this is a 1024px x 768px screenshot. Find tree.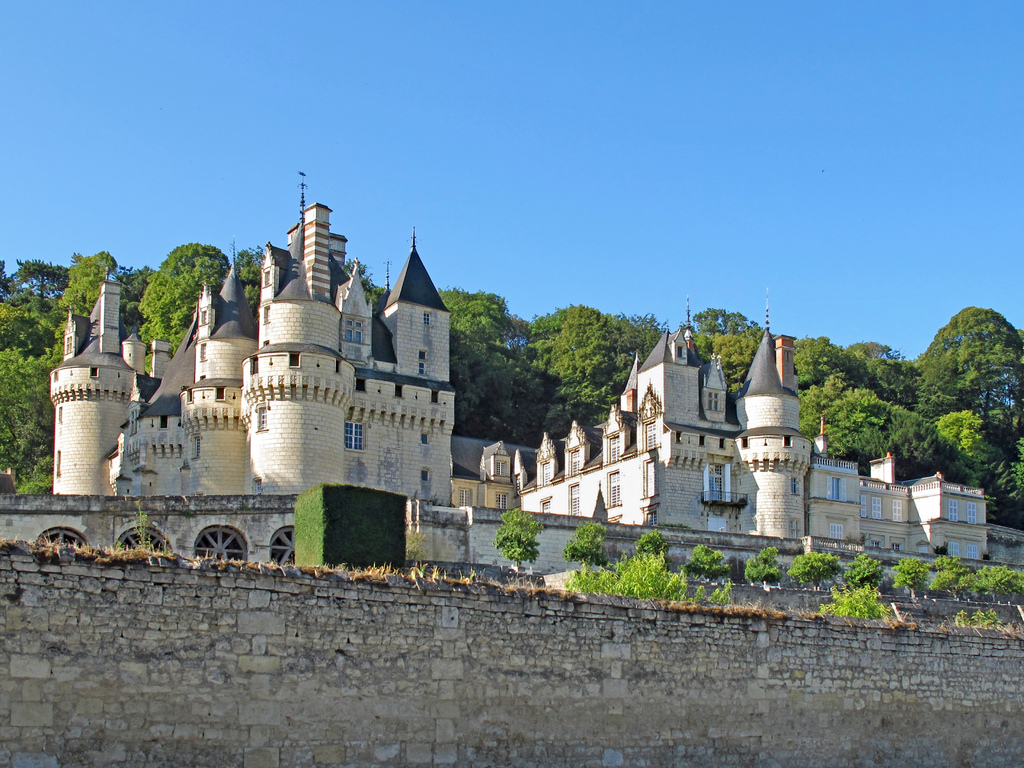
Bounding box: 852, 340, 911, 394.
